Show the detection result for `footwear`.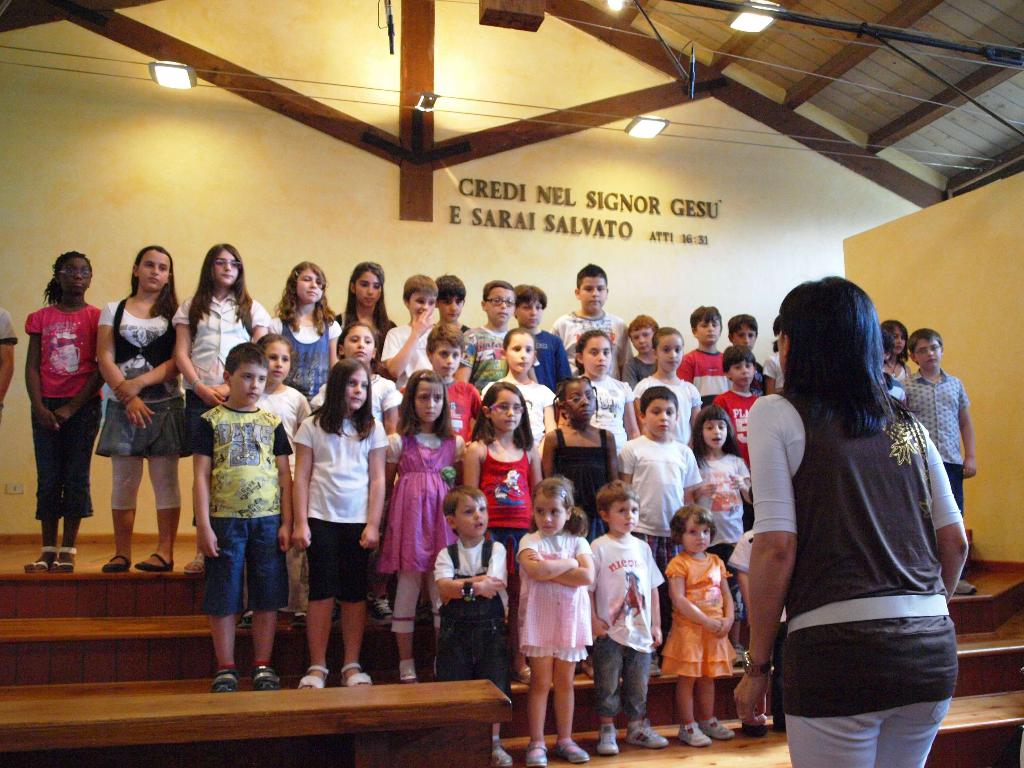
(102, 555, 130, 573).
